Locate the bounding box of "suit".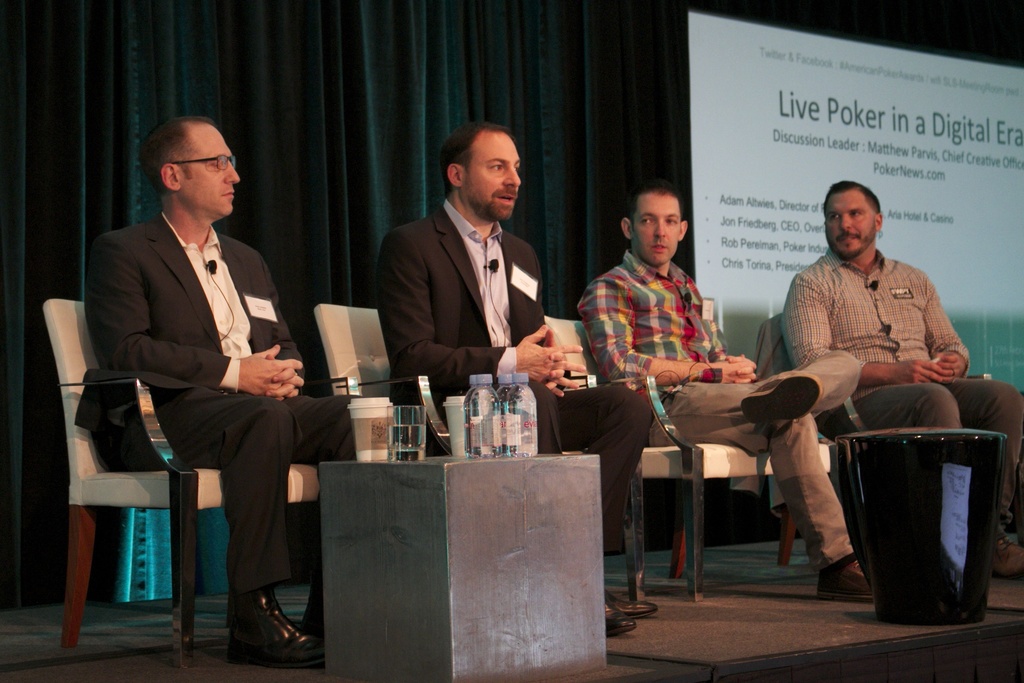
Bounding box: 72:212:337:638.
